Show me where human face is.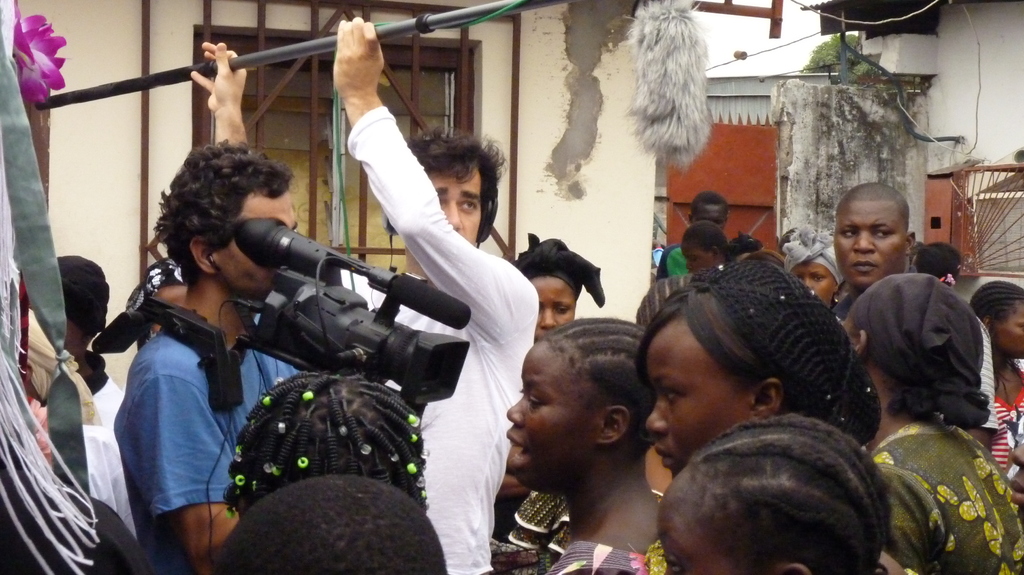
human face is at 692 207 730 229.
